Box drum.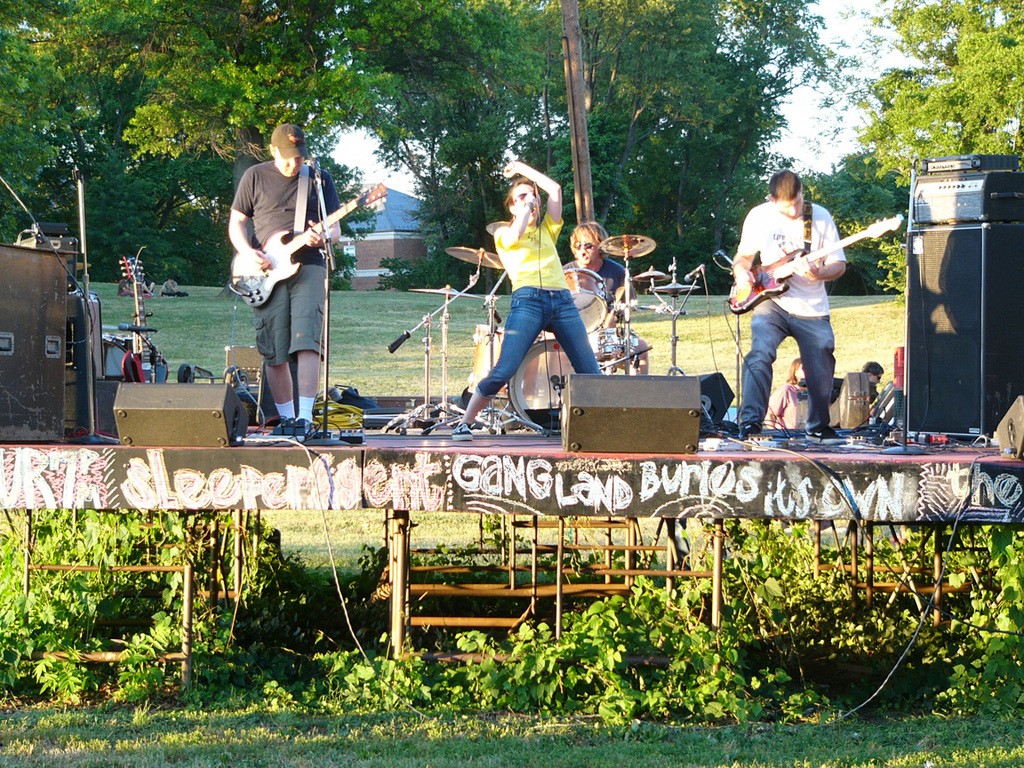
x1=506, y1=338, x2=580, y2=432.
